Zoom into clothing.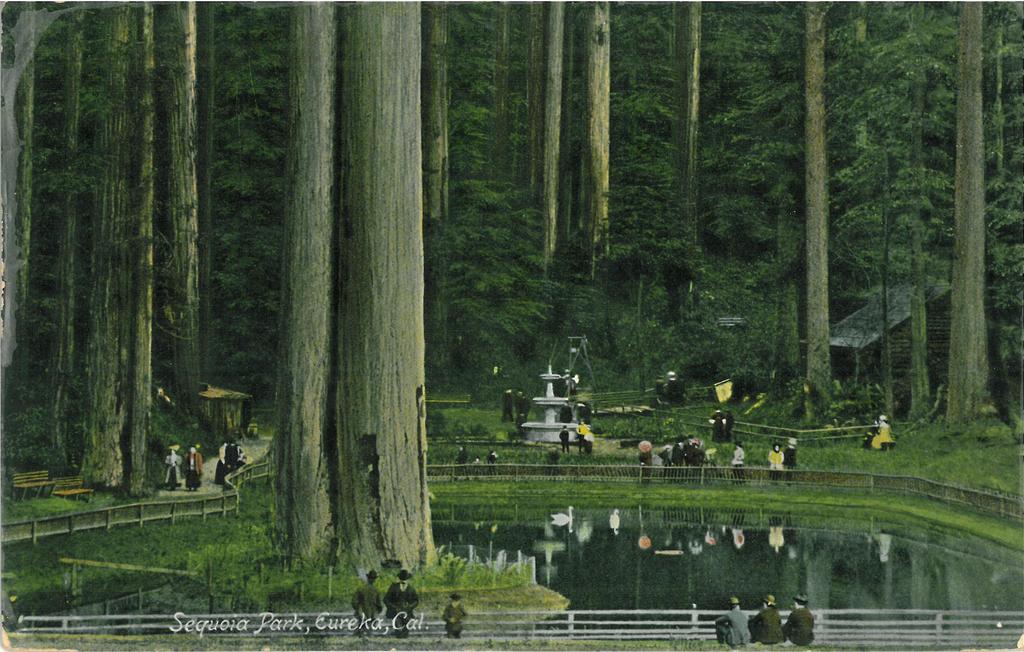
Zoom target: {"left": 657, "top": 450, "right": 671, "bottom": 481}.
